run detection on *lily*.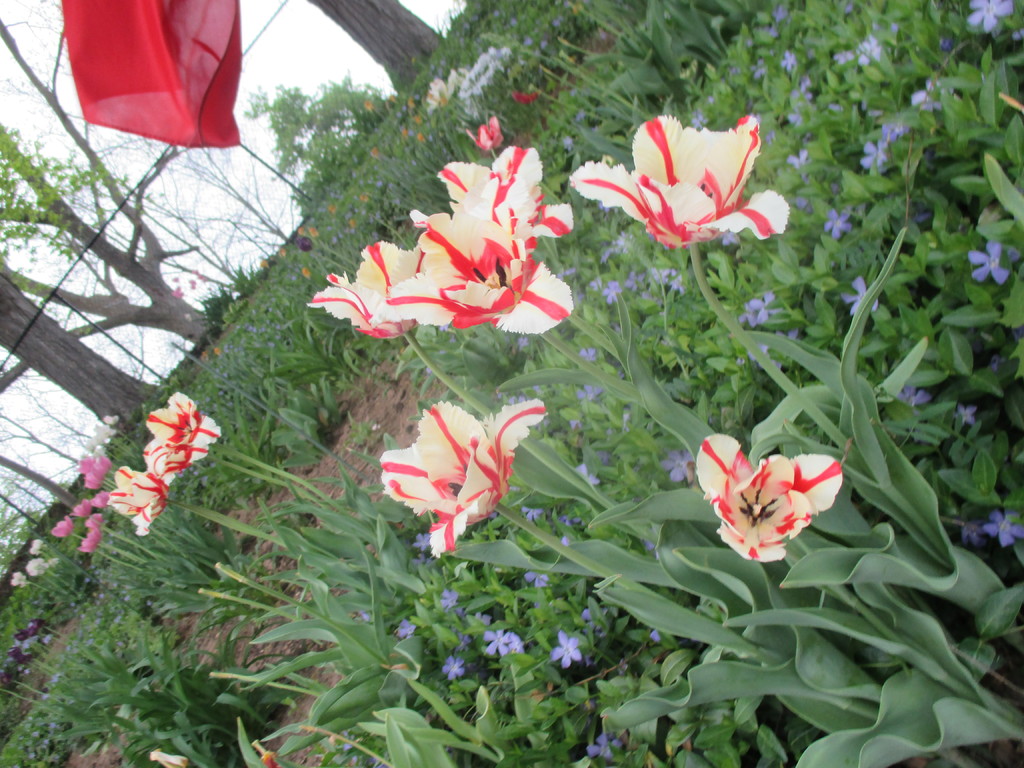
Result: x1=310 y1=243 x2=429 y2=351.
